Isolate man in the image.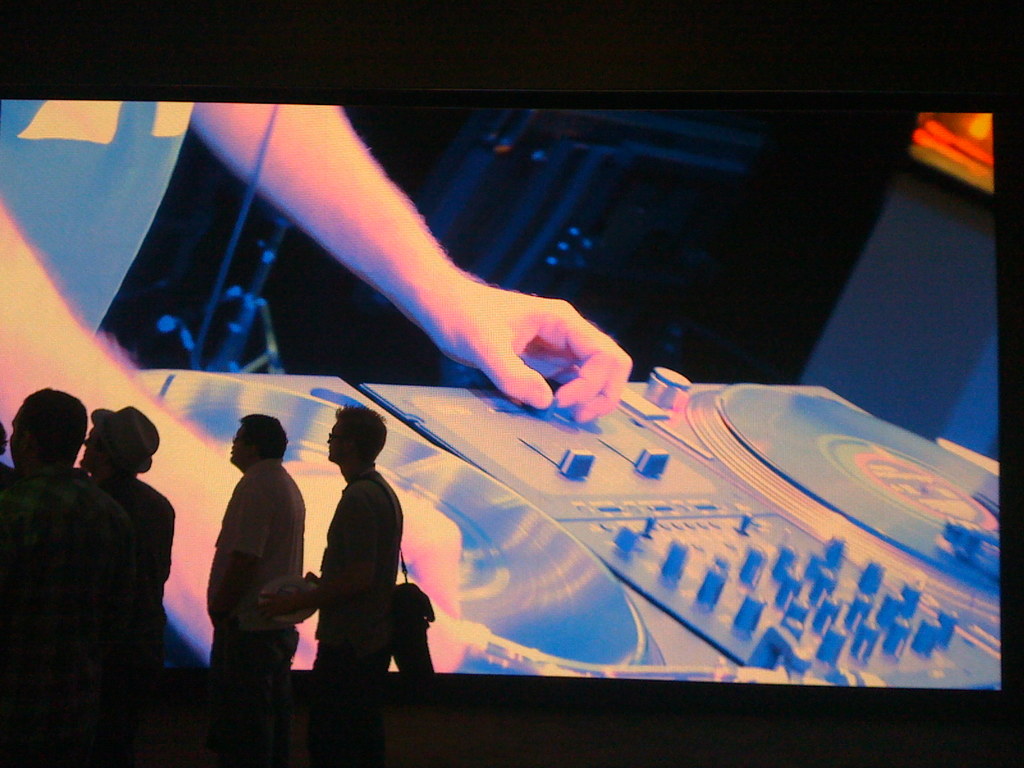
Isolated region: [x1=0, y1=389, x2=170, y2=712].
